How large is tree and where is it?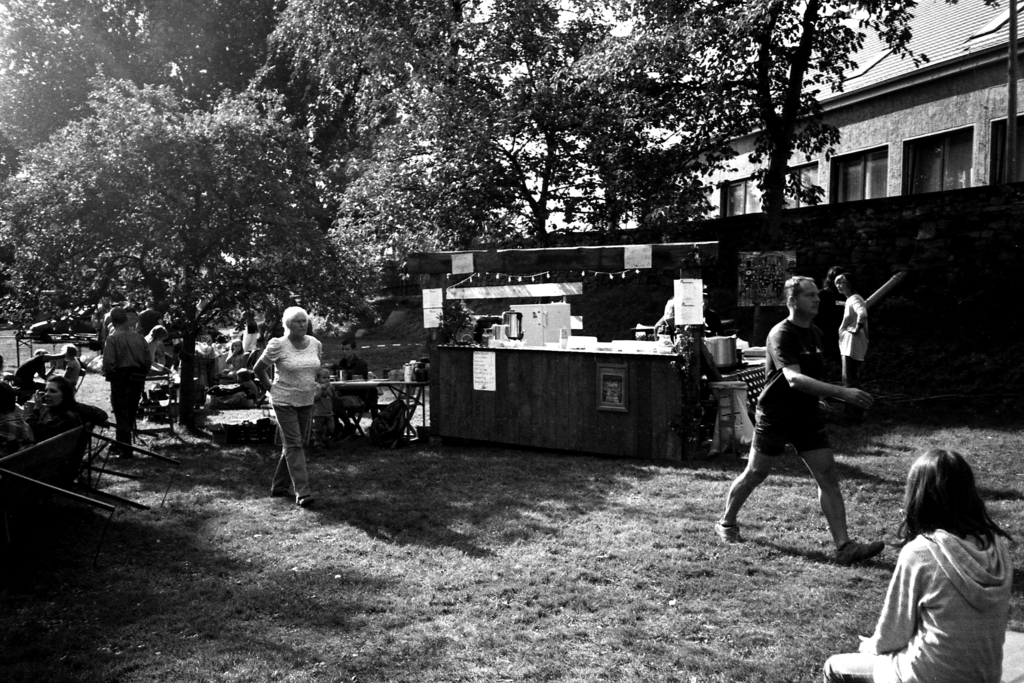
Bounding box: (425, 0, 606, 243).
